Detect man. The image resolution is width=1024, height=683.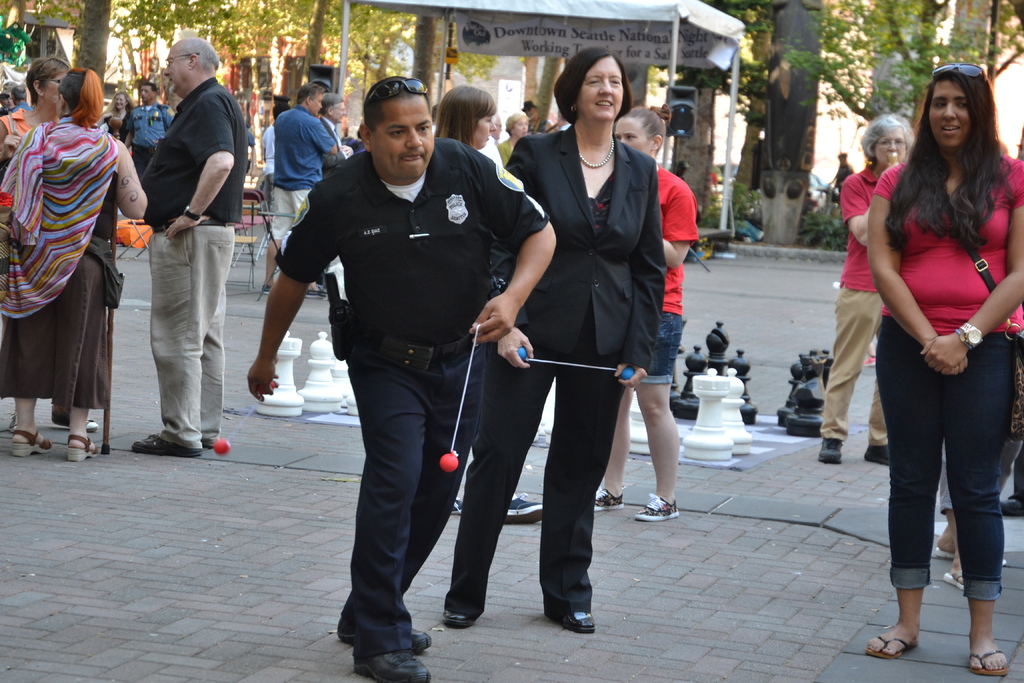
[x1=260, y1=86, x2=337, y2=299].
